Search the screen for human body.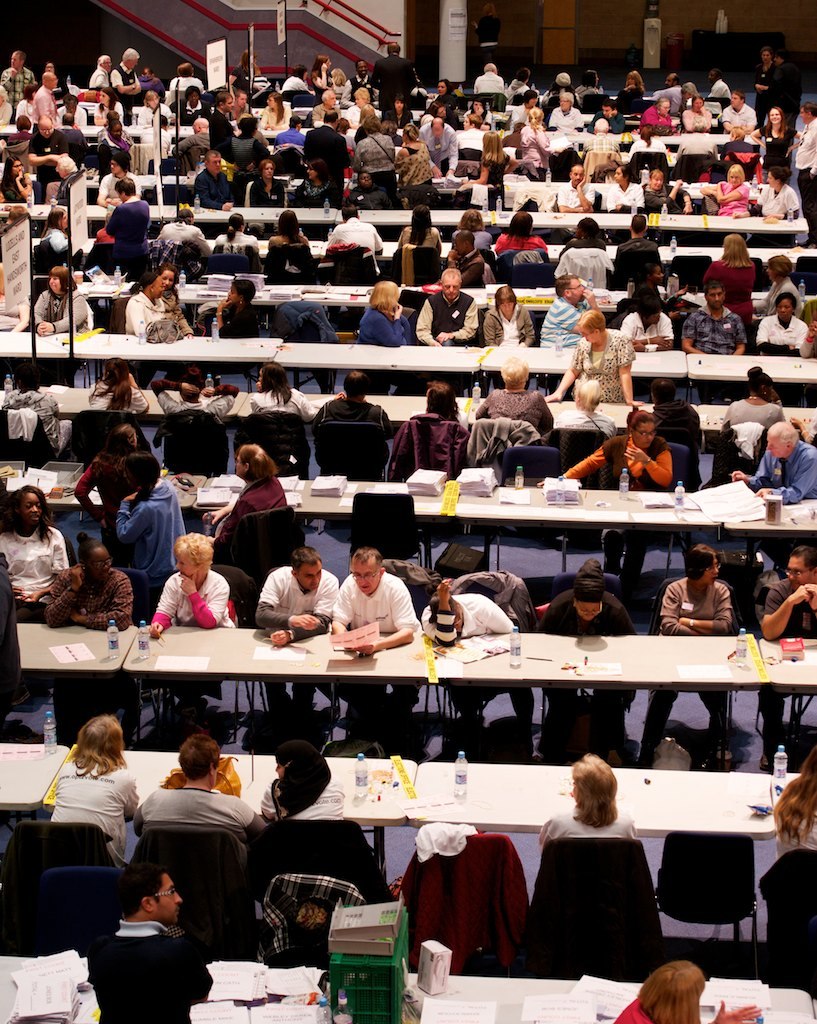
Found at <region>155, 221, 210, 258</region>.
